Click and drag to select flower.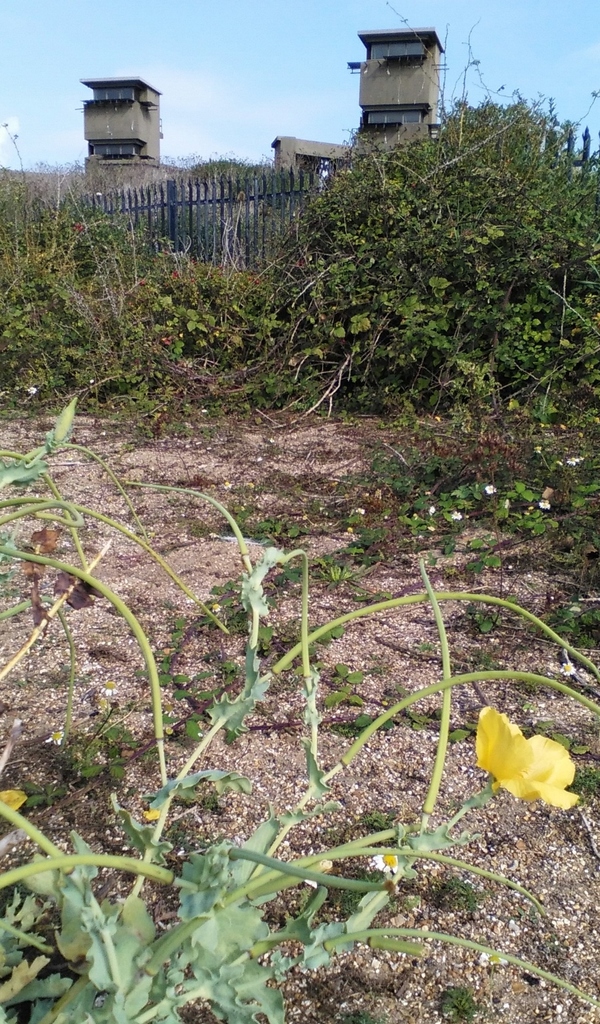
Selection: detection(532, 446, 542, 453).
